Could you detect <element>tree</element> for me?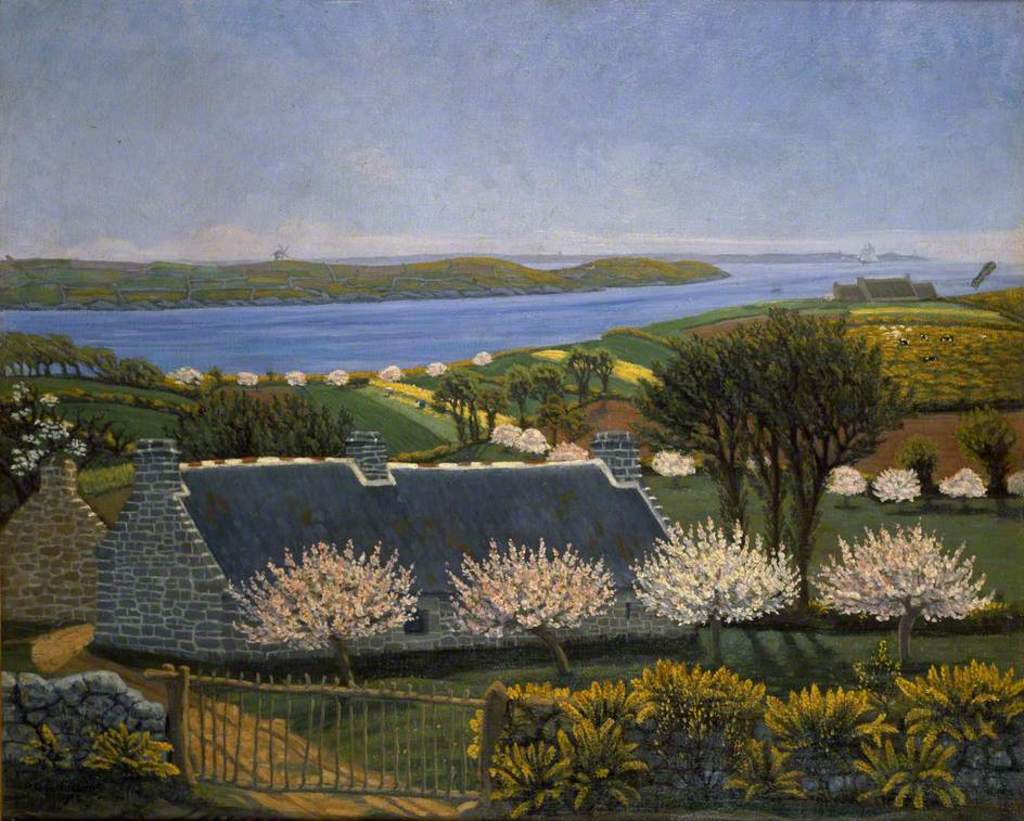
Detection result: <bbox>478, 387, 499, 439</bbox>.
